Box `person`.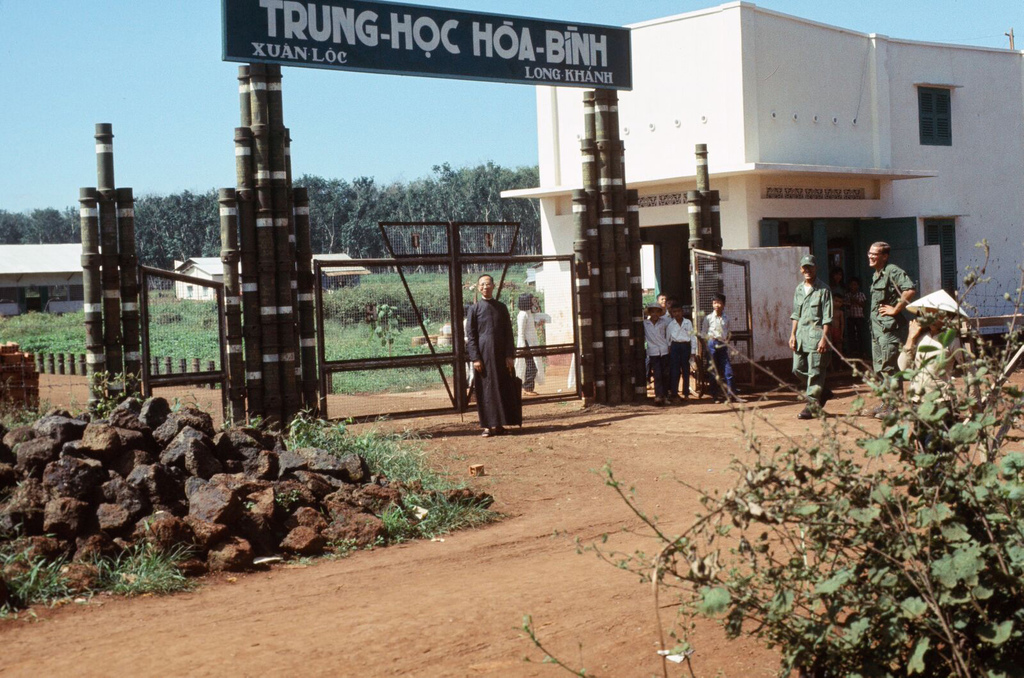
bbox=(783, 253, 838, 417).
